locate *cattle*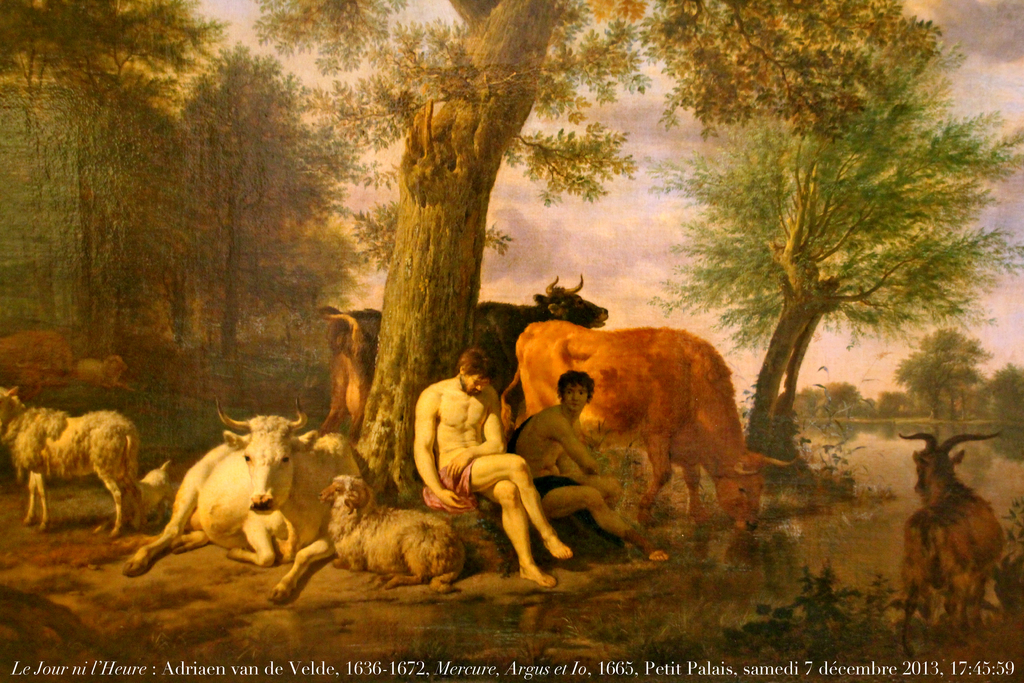
rect(120, 397, 372, 601)
